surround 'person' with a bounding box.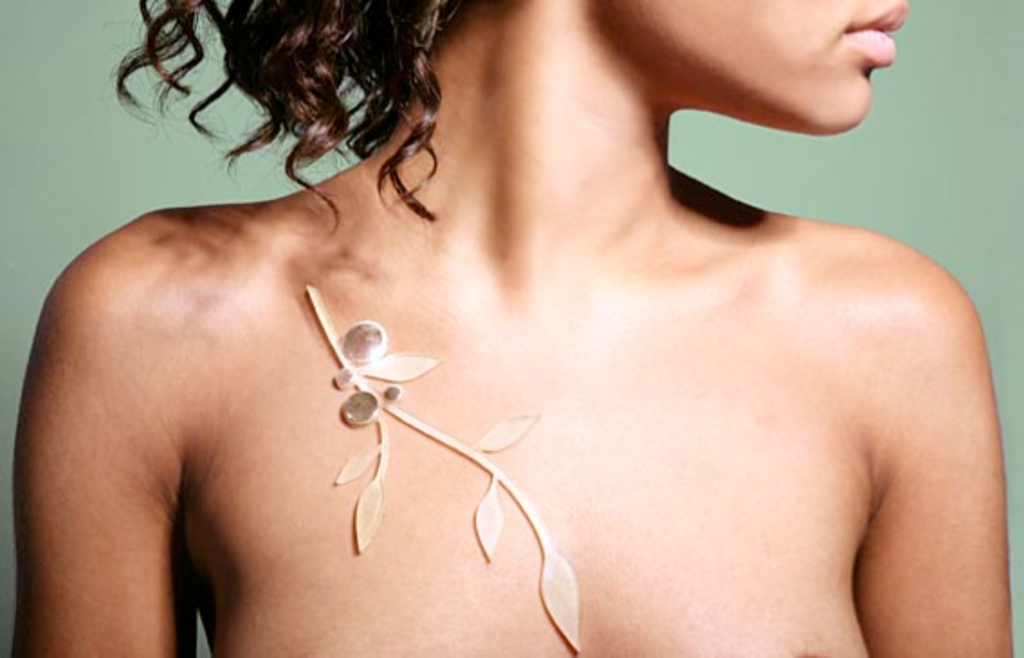
bbox=(0, 0, 1022, 656).
